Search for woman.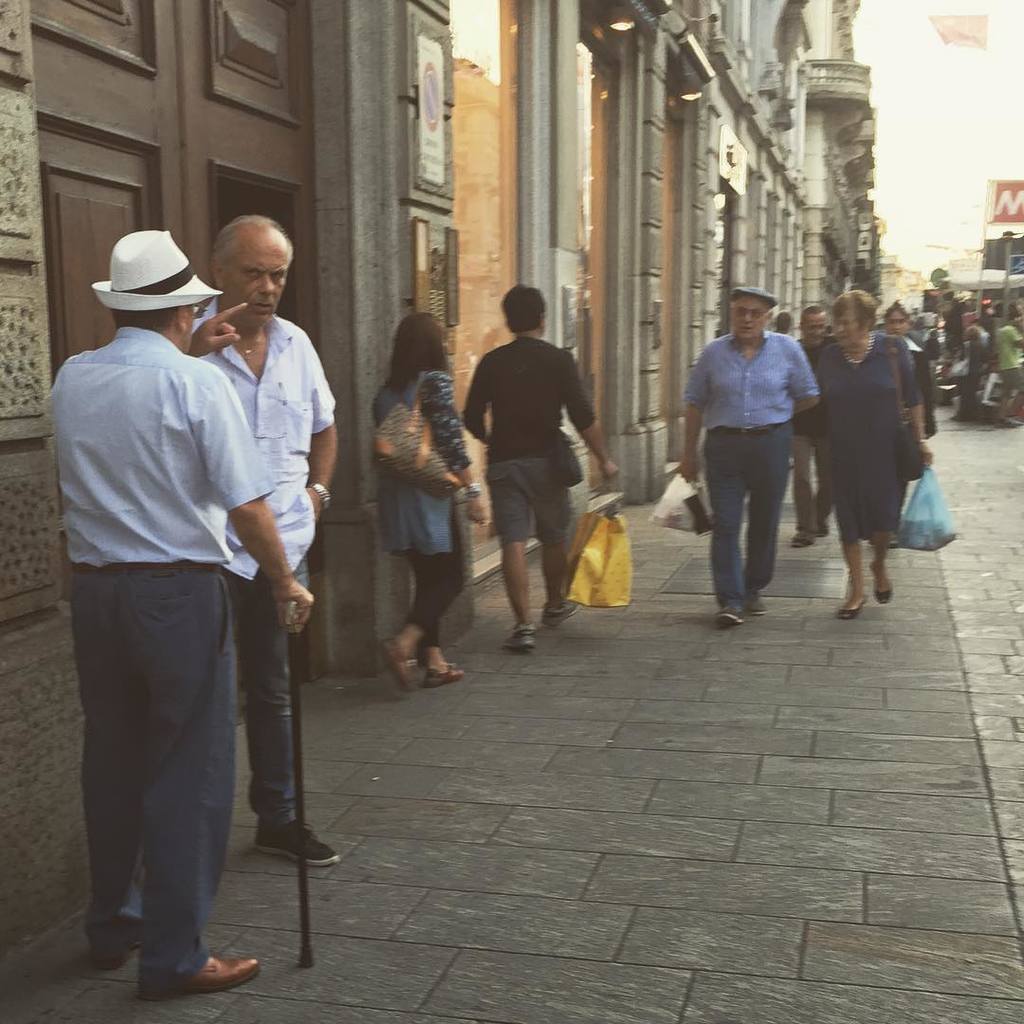
Found at (x1=382, y1=312, x2=486, y2=691).
